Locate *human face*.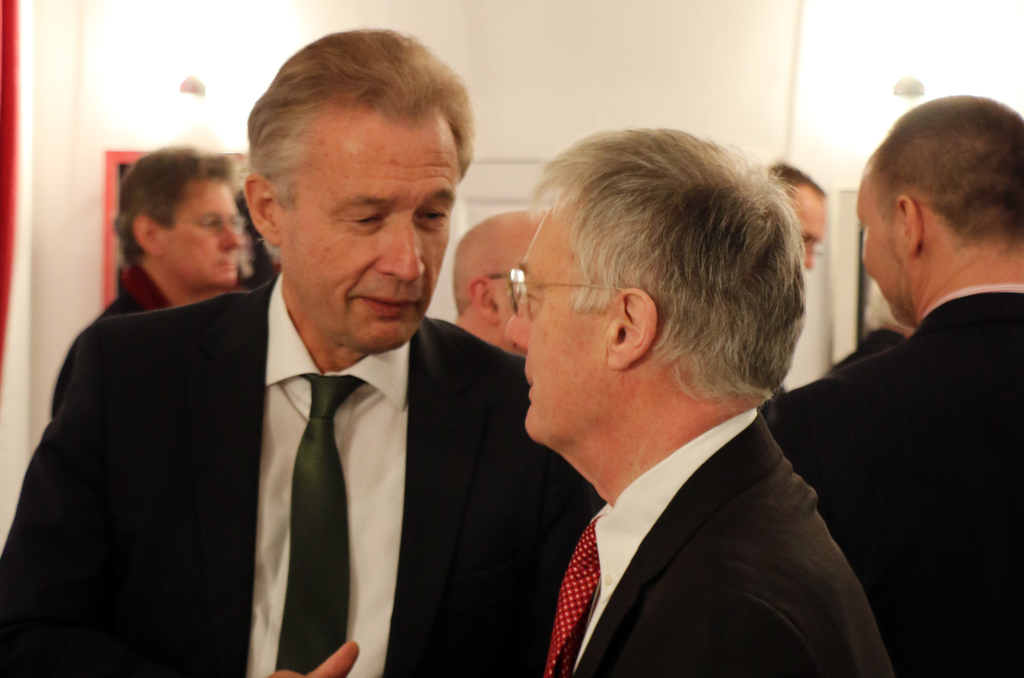
Bounding box: left=855, top=201, right=905, bottom=327.
